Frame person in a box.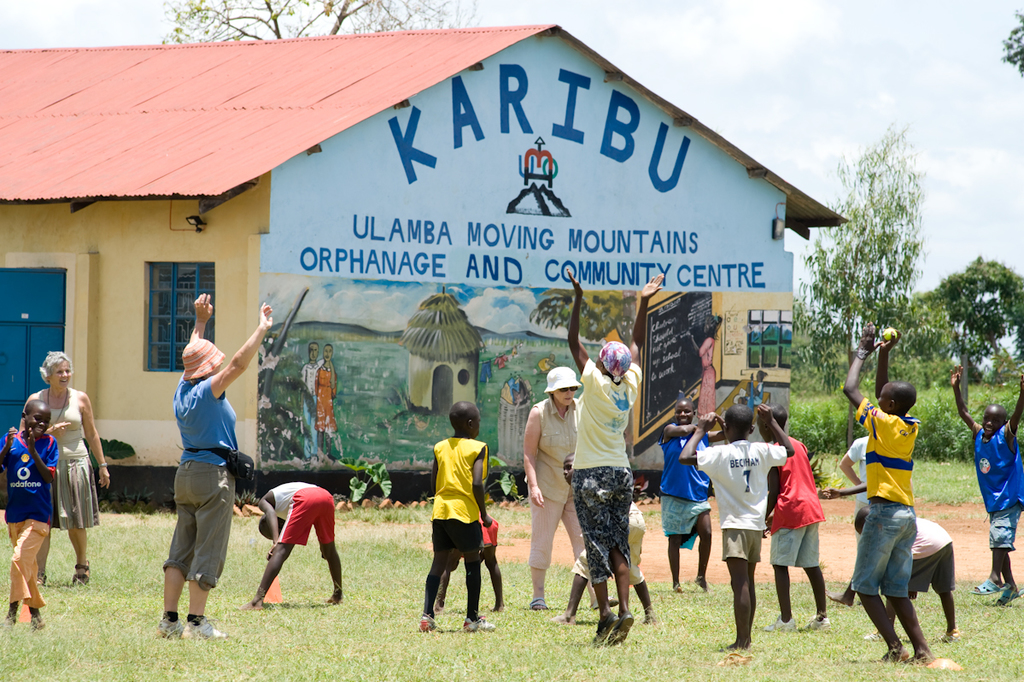
l=837, t=325, r=936, b=671.
